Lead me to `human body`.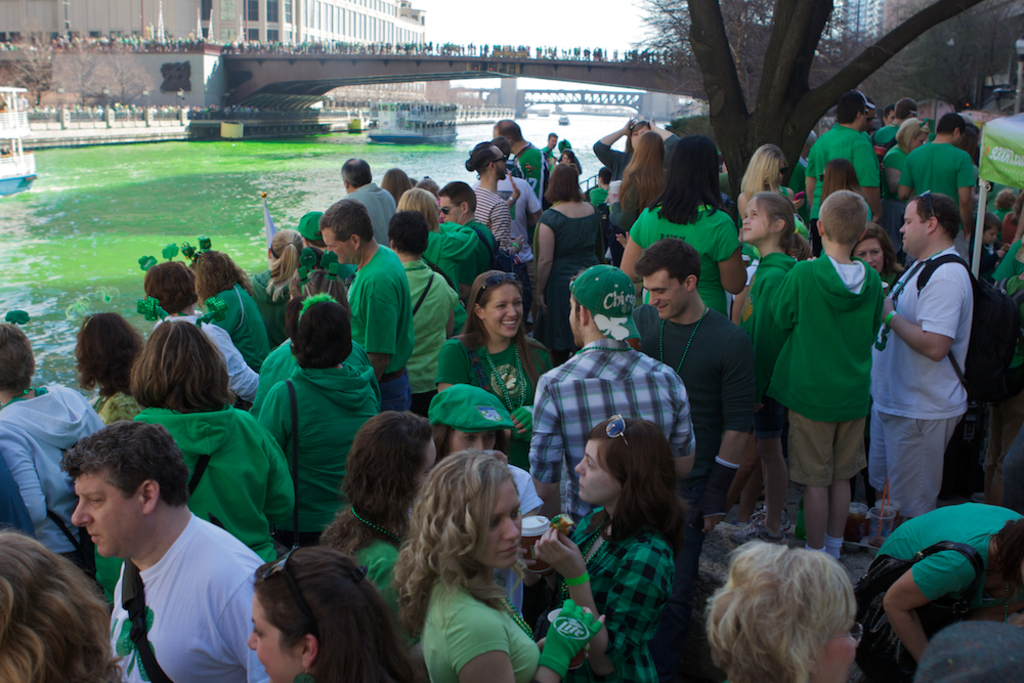
Lead to region(436, 183, 487, 283).
